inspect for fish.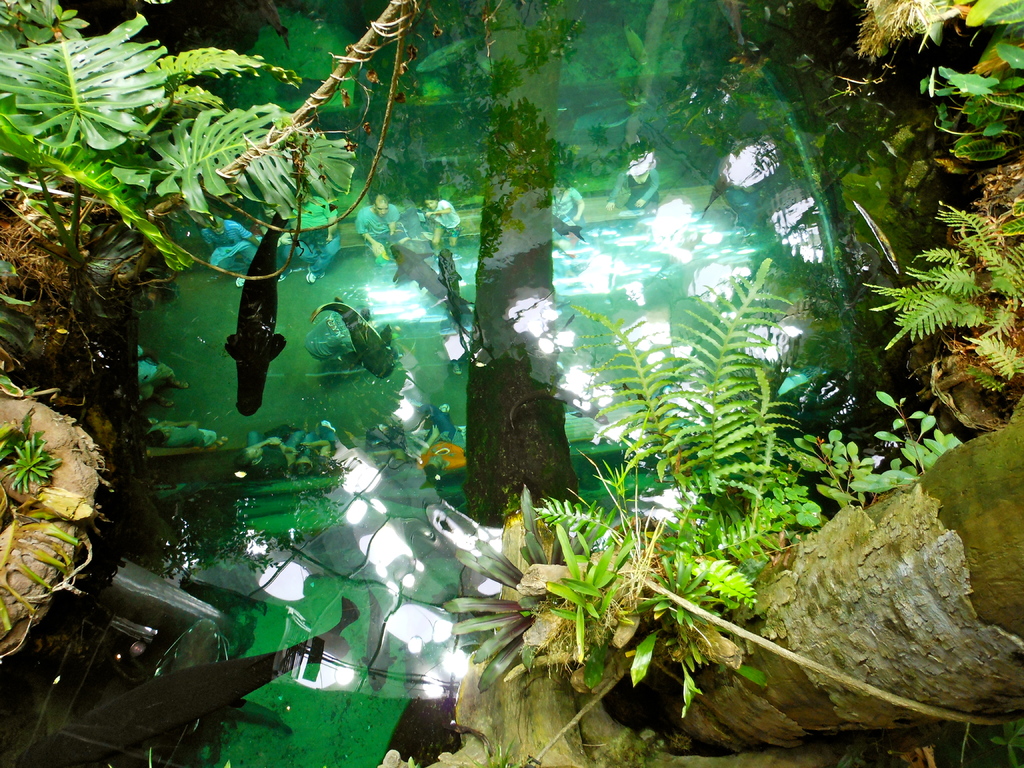
Inspection: 387,239,477,323.
